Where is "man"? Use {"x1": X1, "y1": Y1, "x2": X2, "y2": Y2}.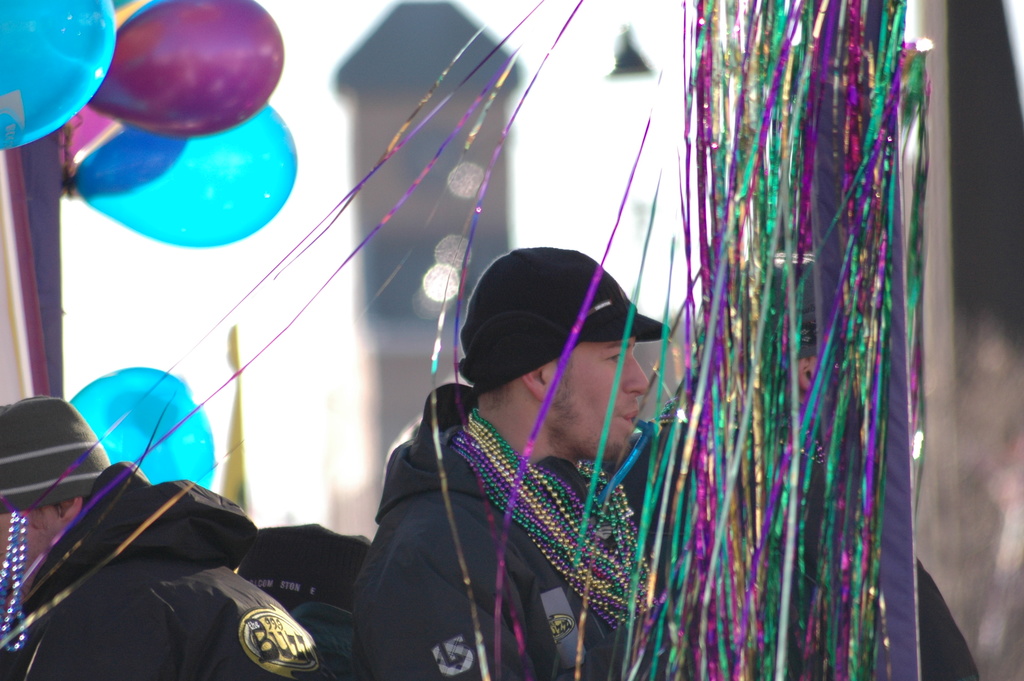
{"x1": 0, "y1": 399, "x2": 342, "y2": 680}.
